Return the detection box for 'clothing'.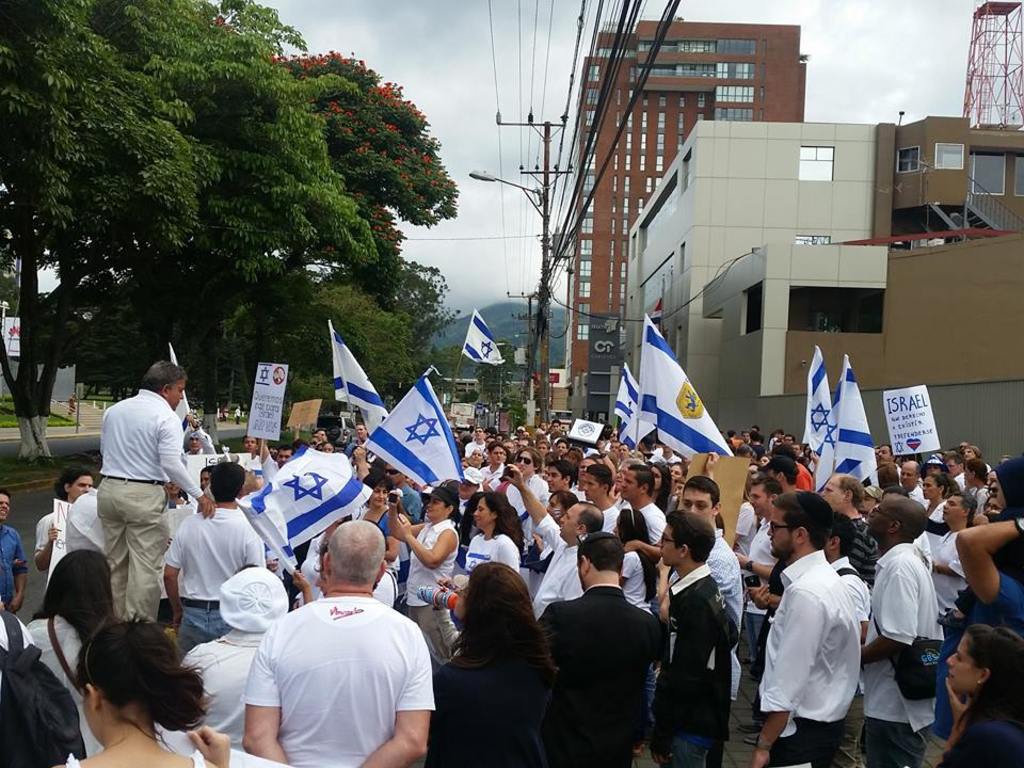
select_region(164, 503, 265, 662).
